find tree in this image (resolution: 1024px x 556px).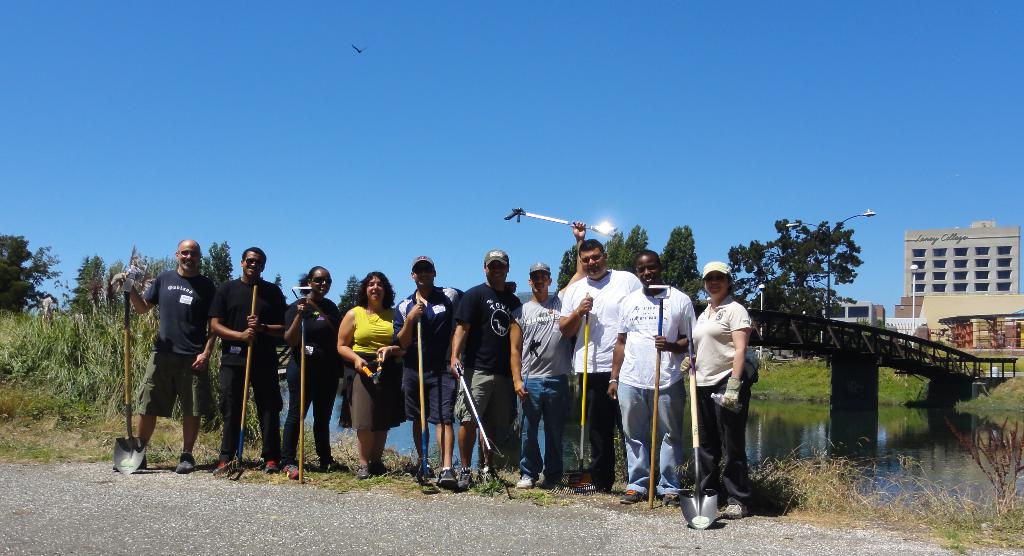
(x1=0, y1=235, x2=44, y2=315).
